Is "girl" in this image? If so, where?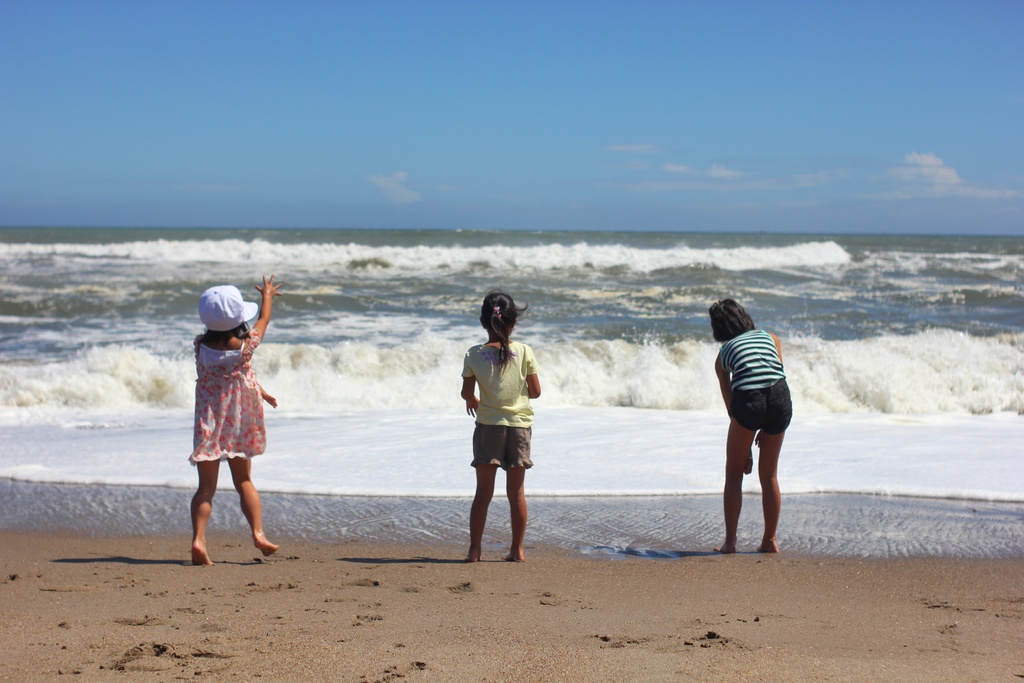
Yes, at (x1=184, y1=272, x2=281, y2=561).
